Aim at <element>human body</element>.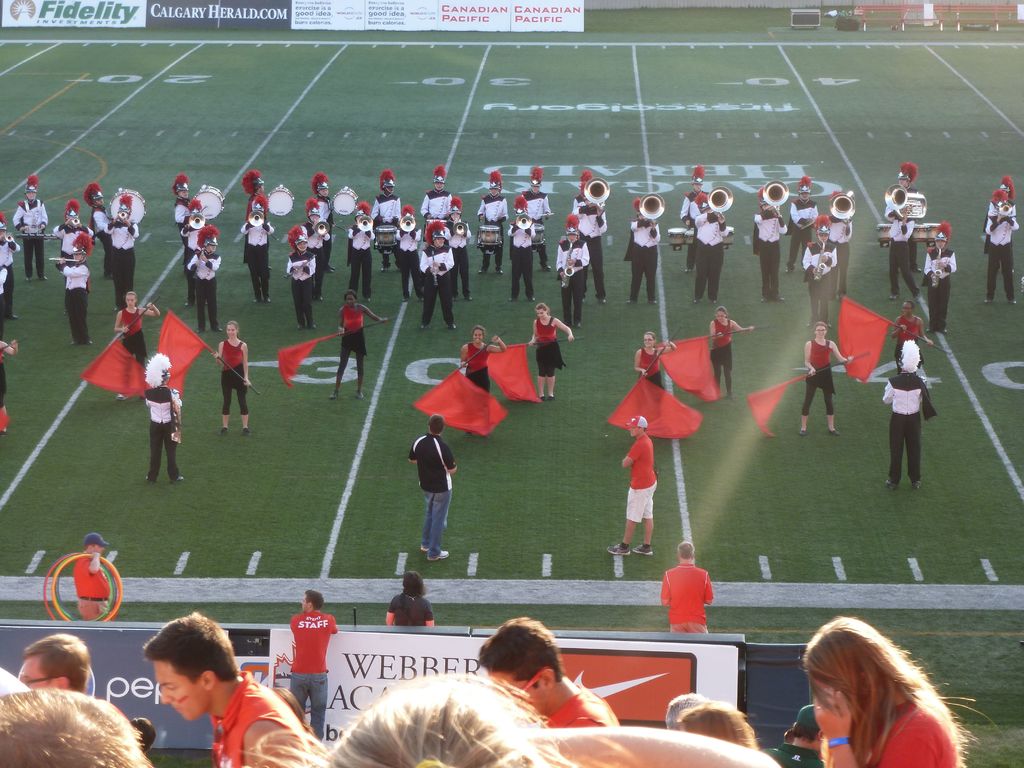
Aimed at <box>70,534,112,619</box>.
